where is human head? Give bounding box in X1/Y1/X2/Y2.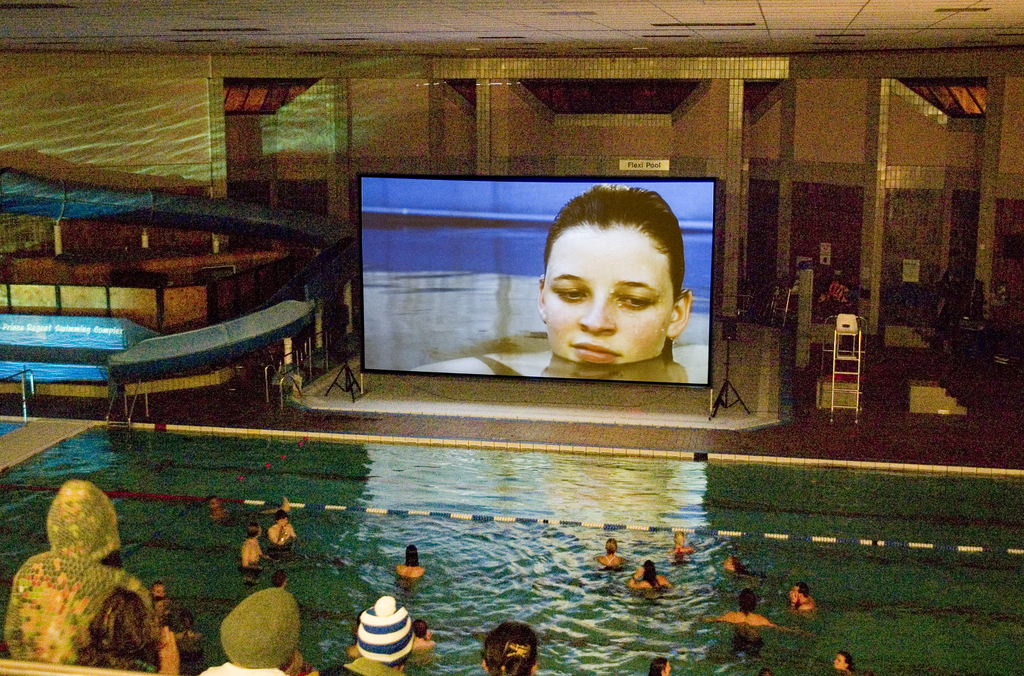
787/581/810/604.
